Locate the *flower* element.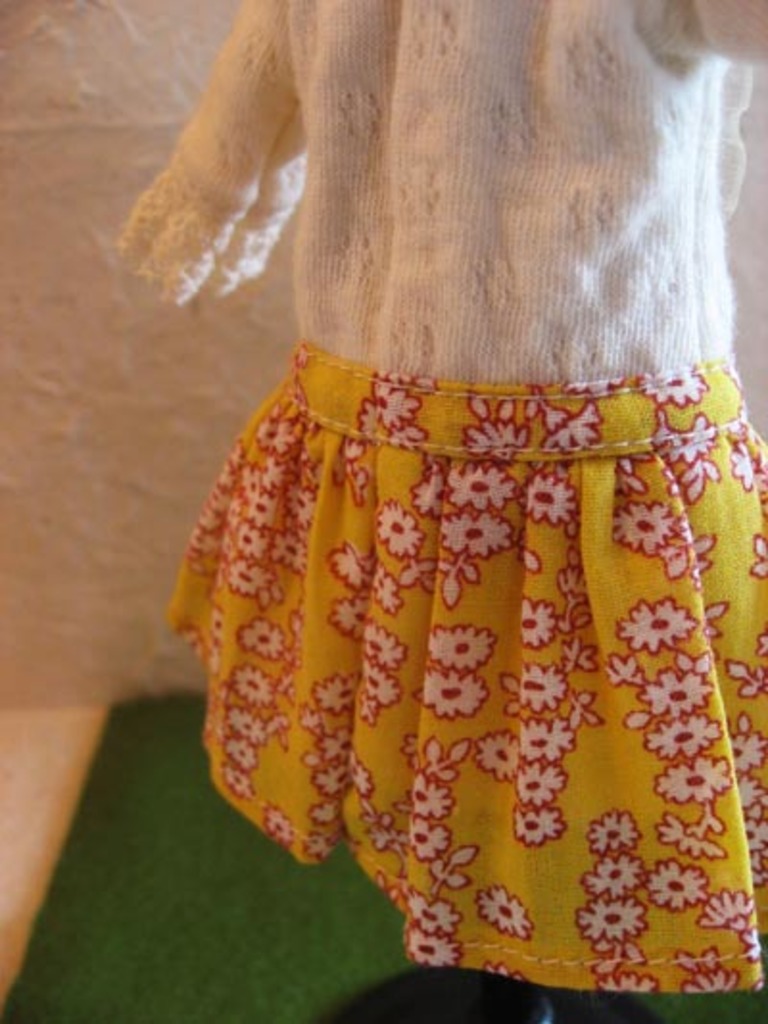
Element bbox: region(522, 669, 563, 715).
